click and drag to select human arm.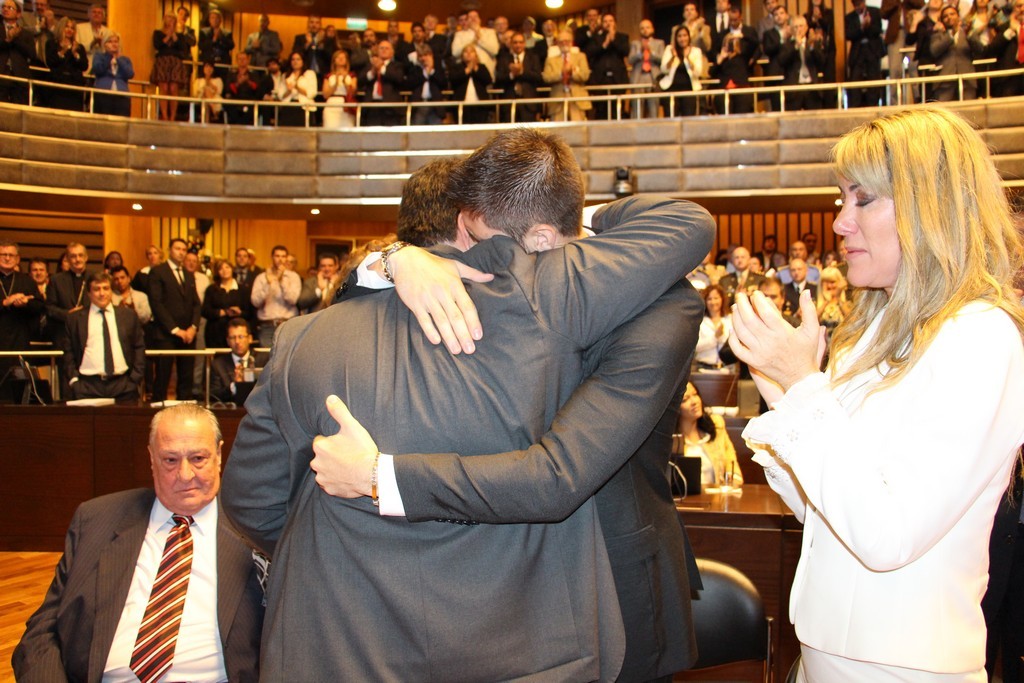
Selection: detection(803, 40, 829, 74).
